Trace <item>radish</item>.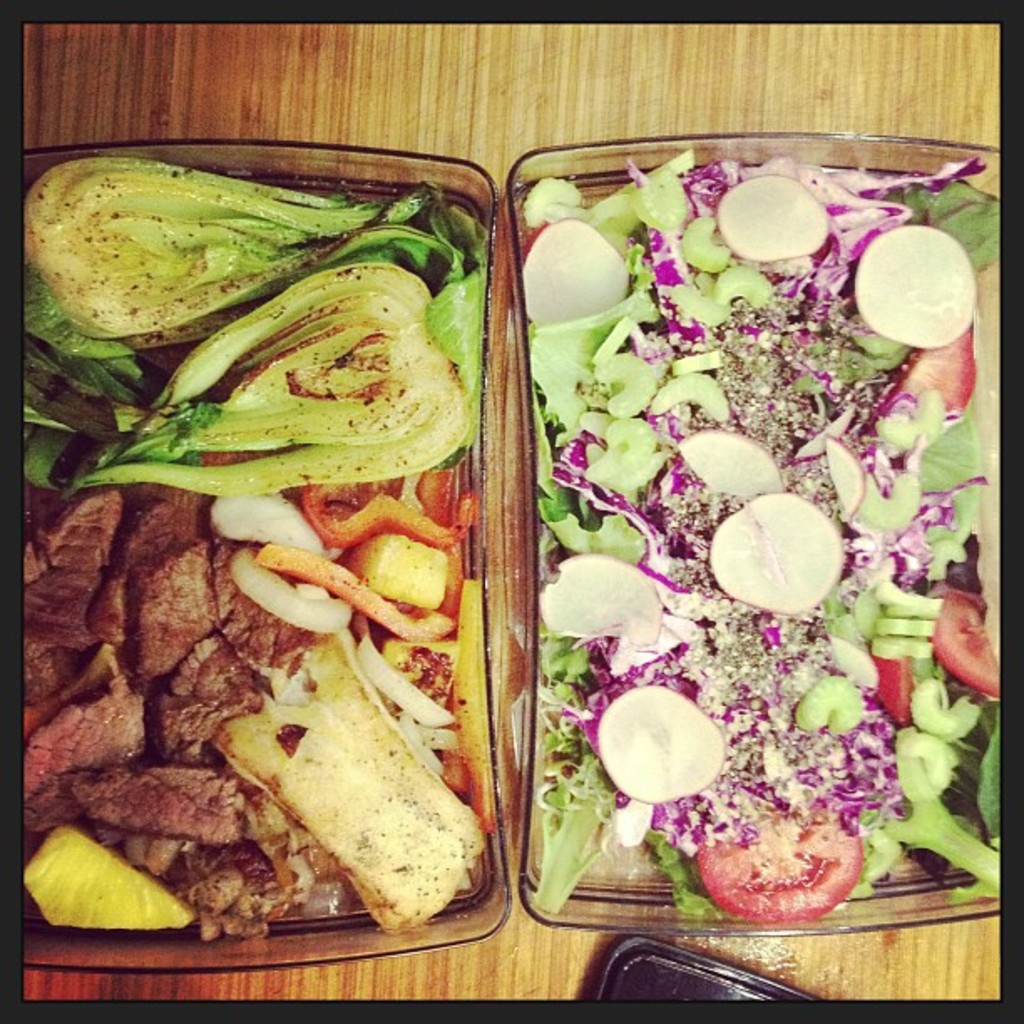
Traced to 704:500:840:621.
